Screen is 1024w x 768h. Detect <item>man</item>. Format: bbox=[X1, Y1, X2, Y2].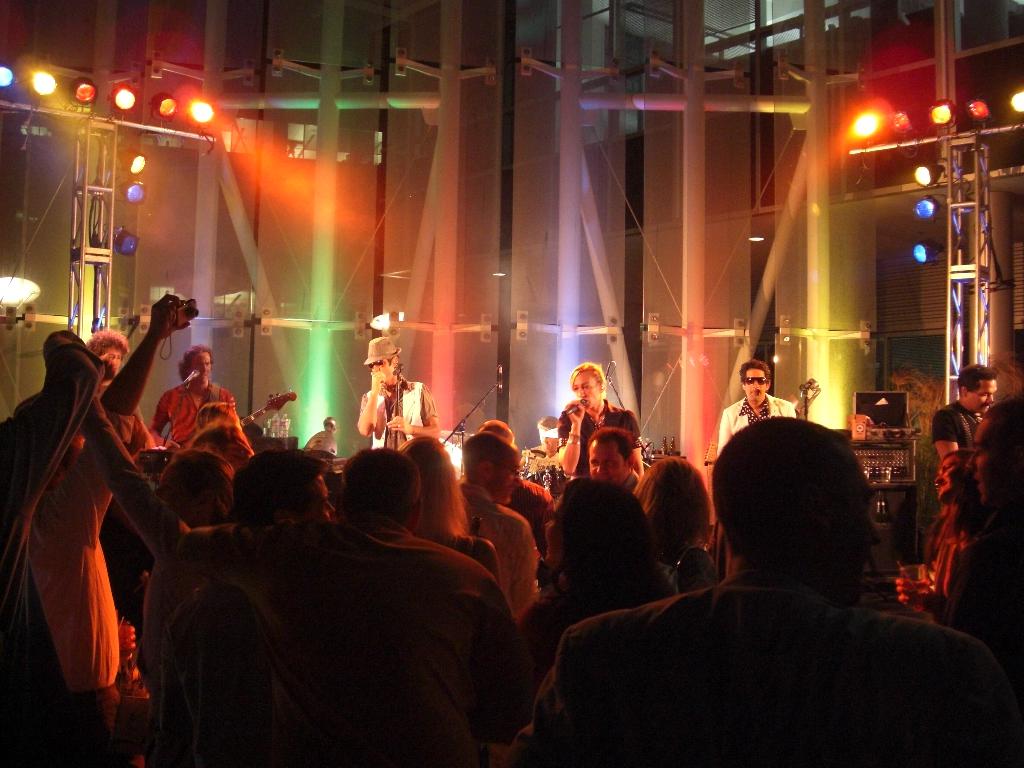
bbox=[152, 341, 260, 464].
